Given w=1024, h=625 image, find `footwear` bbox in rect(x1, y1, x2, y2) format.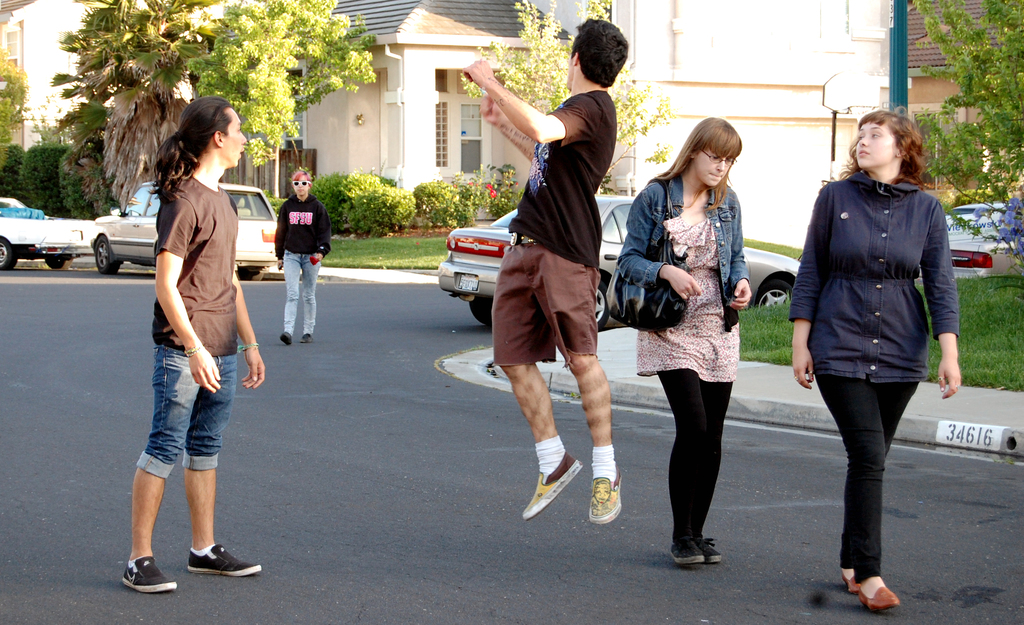
rect(278, 334, 292, 346).
